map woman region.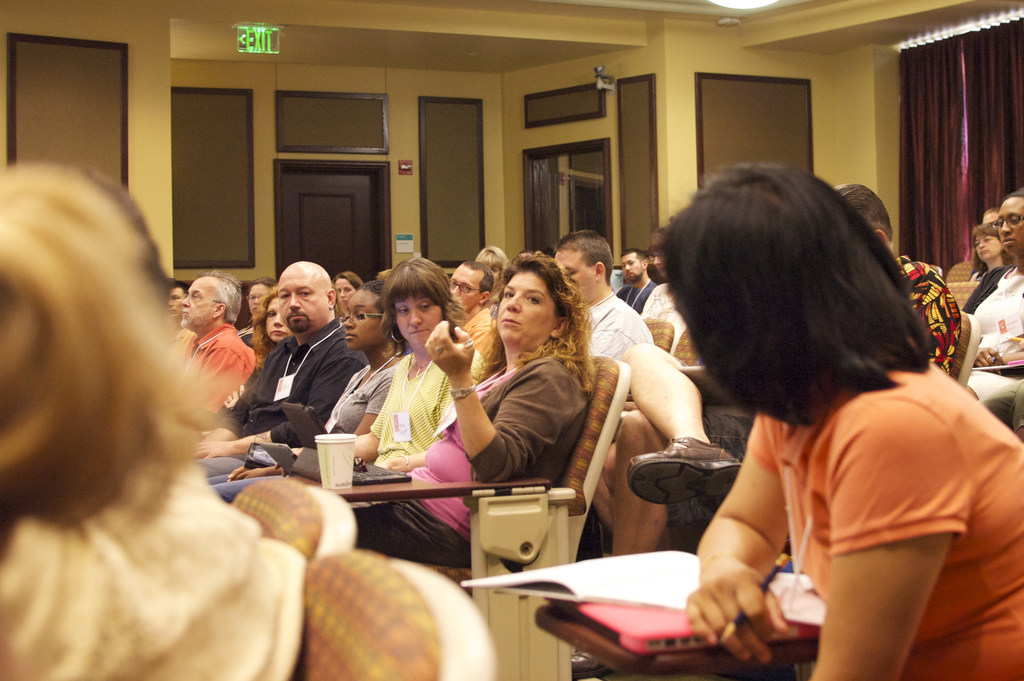
Mapped to box=[209, 291, 299, 422].
